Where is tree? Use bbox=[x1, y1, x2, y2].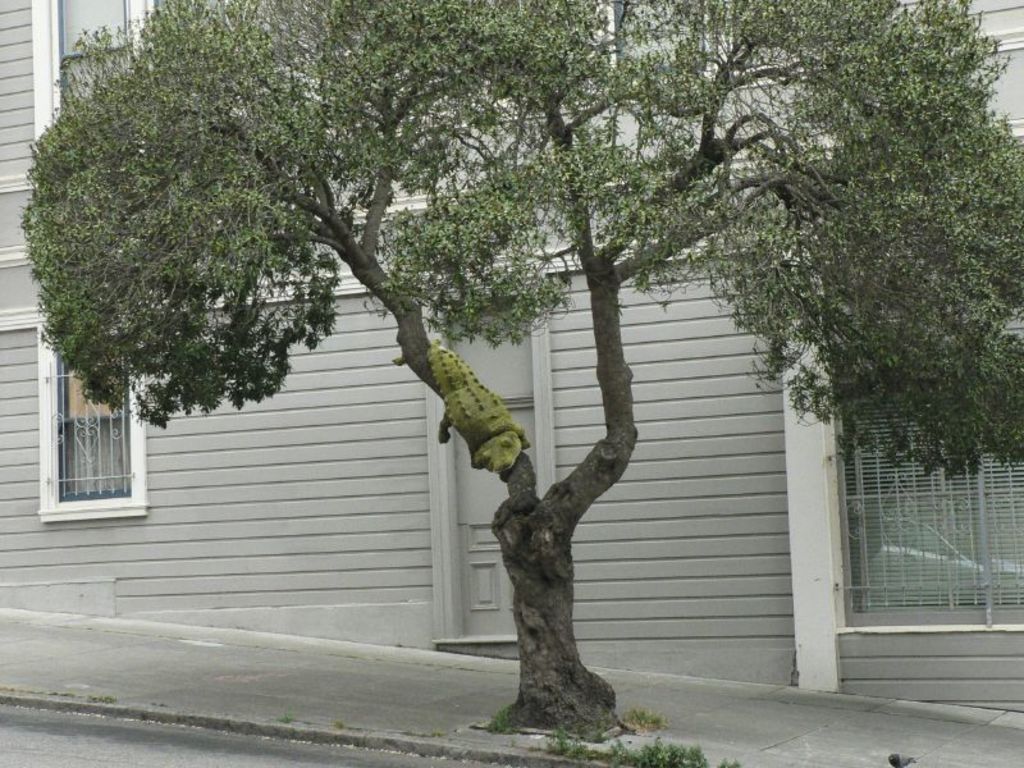
bbox=[0, 0, 989, 682].
